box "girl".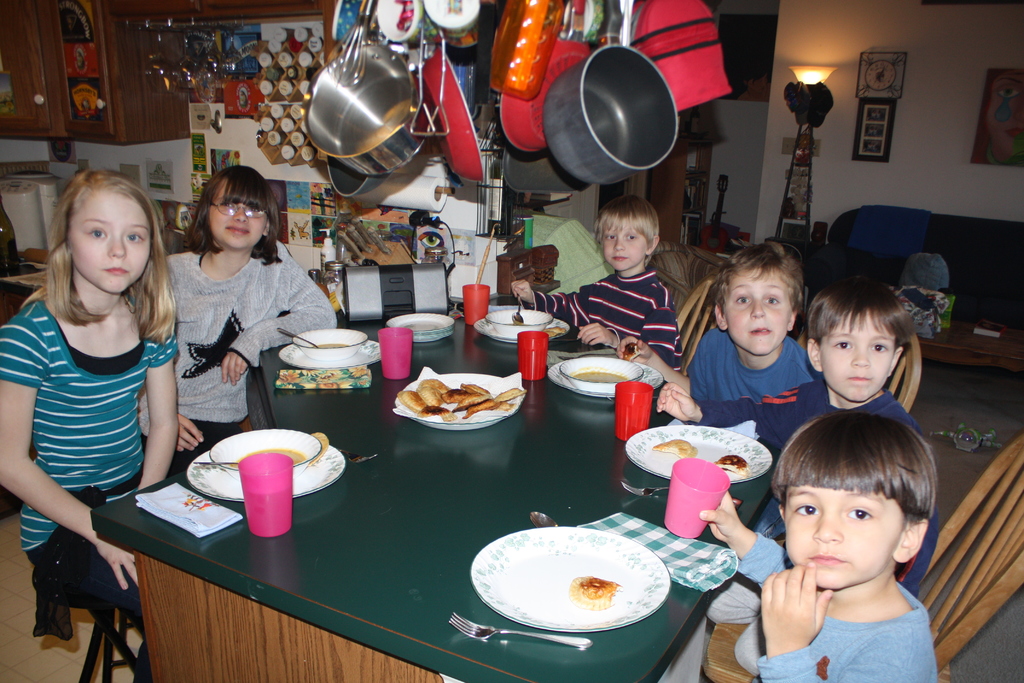
region(137, 165, 336, 470).
